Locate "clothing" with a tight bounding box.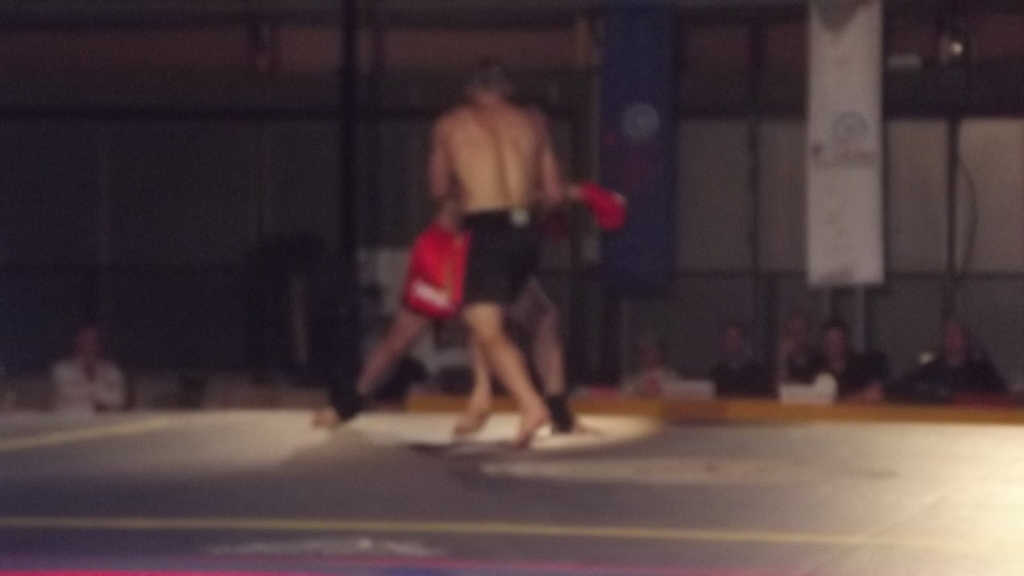
707, 362, 772, 403.
